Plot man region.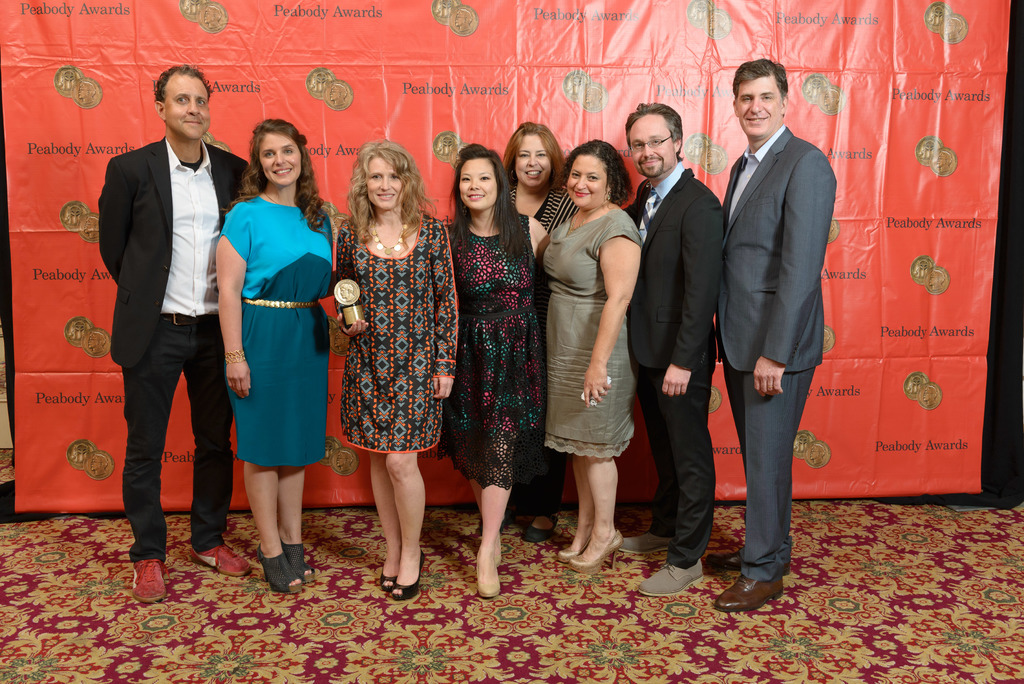
Plotted at select_region(97, 58, 232, 590).
